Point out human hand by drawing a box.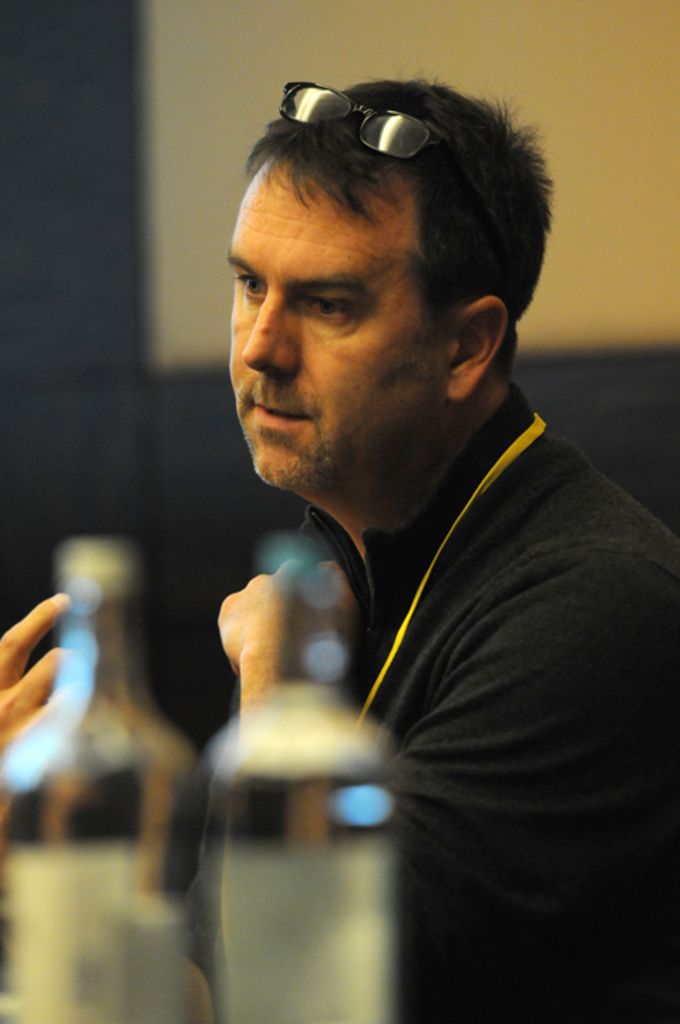
box=[213, 562, 358, 680].
